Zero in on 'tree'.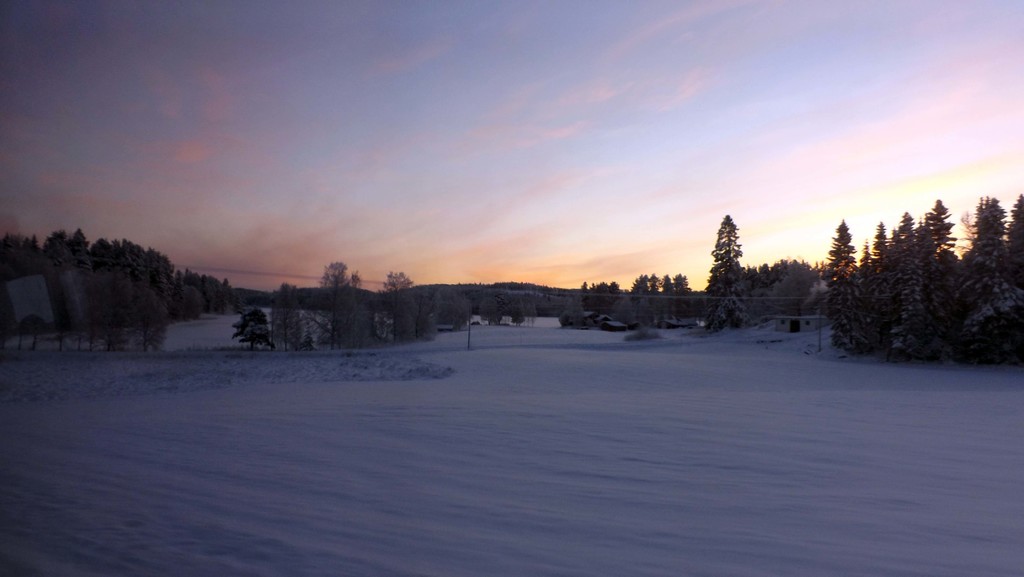
Zeroed in: 565, 275, 623, 313.
